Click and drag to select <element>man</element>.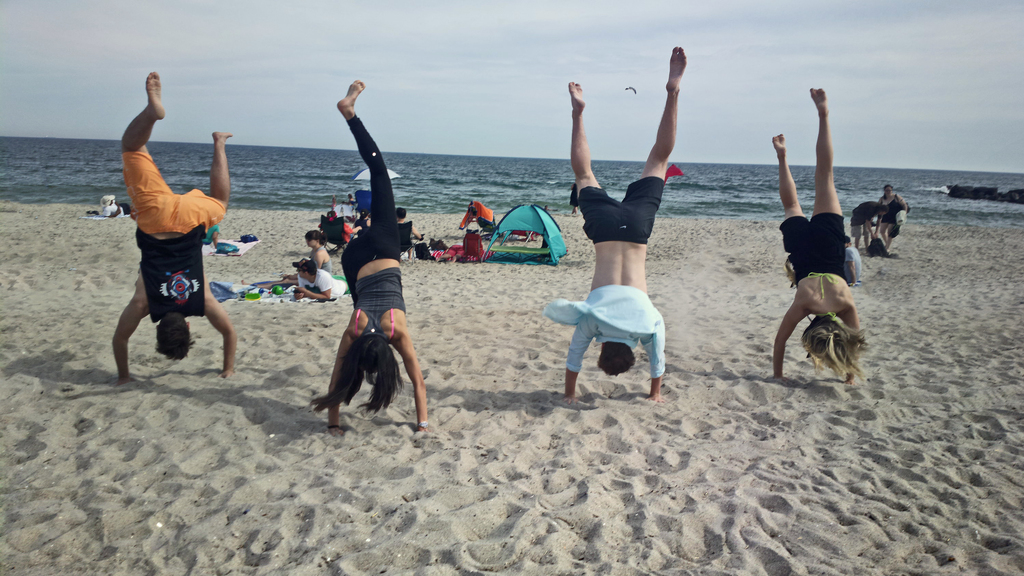
Selection: left=104, top=70, right=235, bottom=393.
